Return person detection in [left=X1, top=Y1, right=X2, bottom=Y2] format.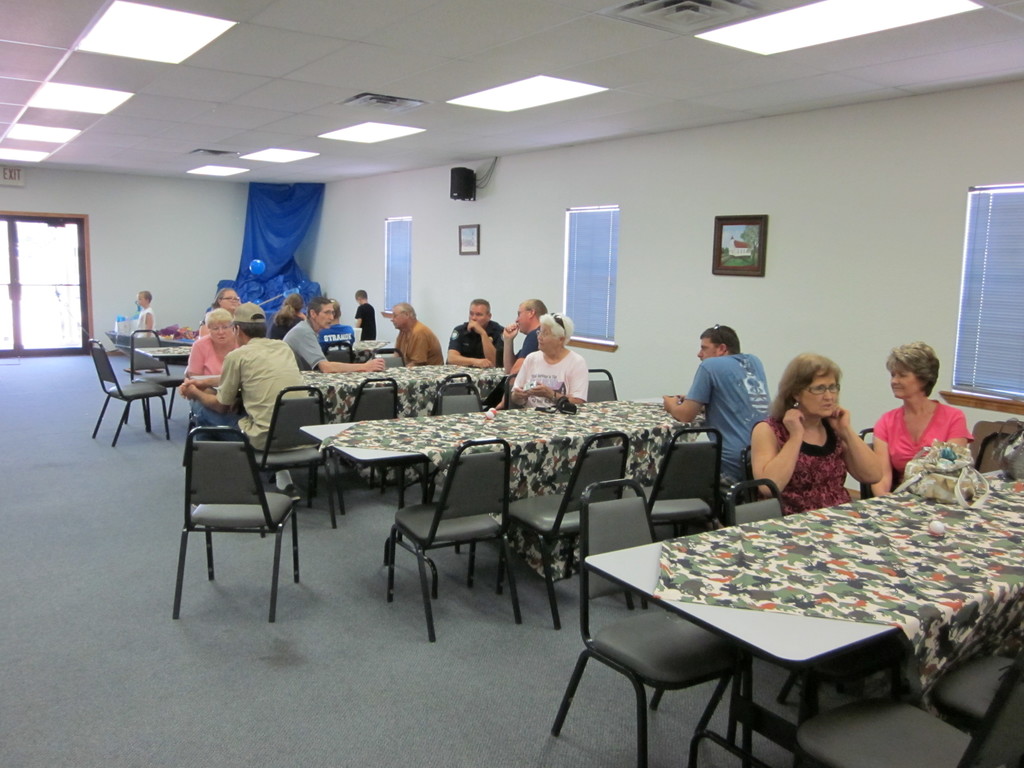
[left=280, top=298, right=383, bottom=371].
